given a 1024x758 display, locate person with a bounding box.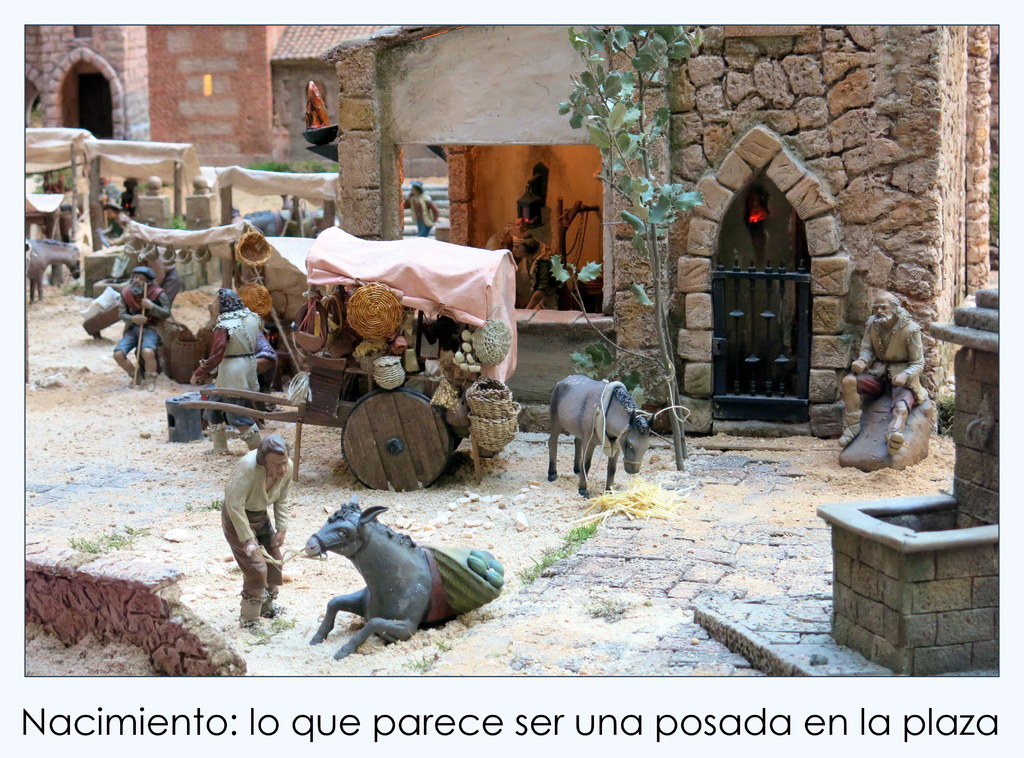
Located: <region>111, 269, 167, 407</region>.
